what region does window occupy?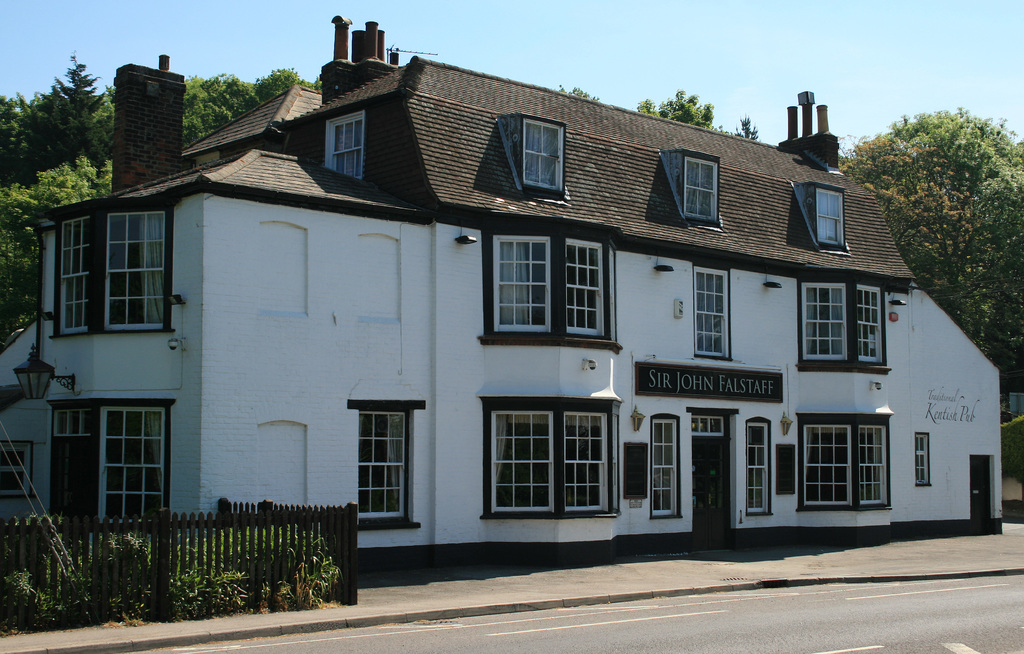
left=484, top=389, right=615, bottom=511.
